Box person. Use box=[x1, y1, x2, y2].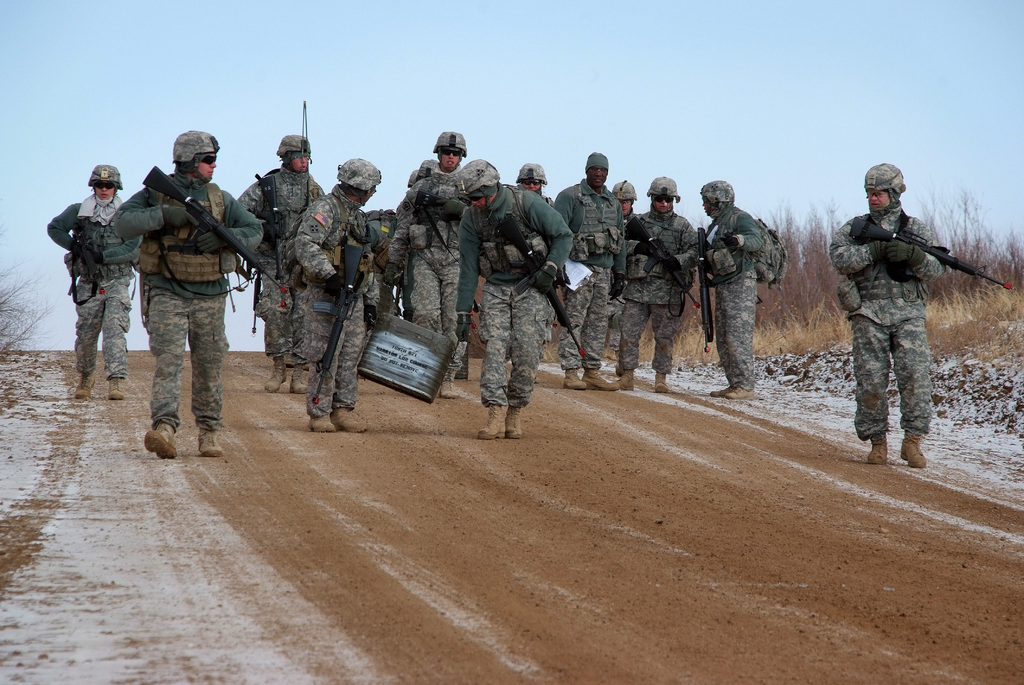
box=[451, 153, 572, 437].
